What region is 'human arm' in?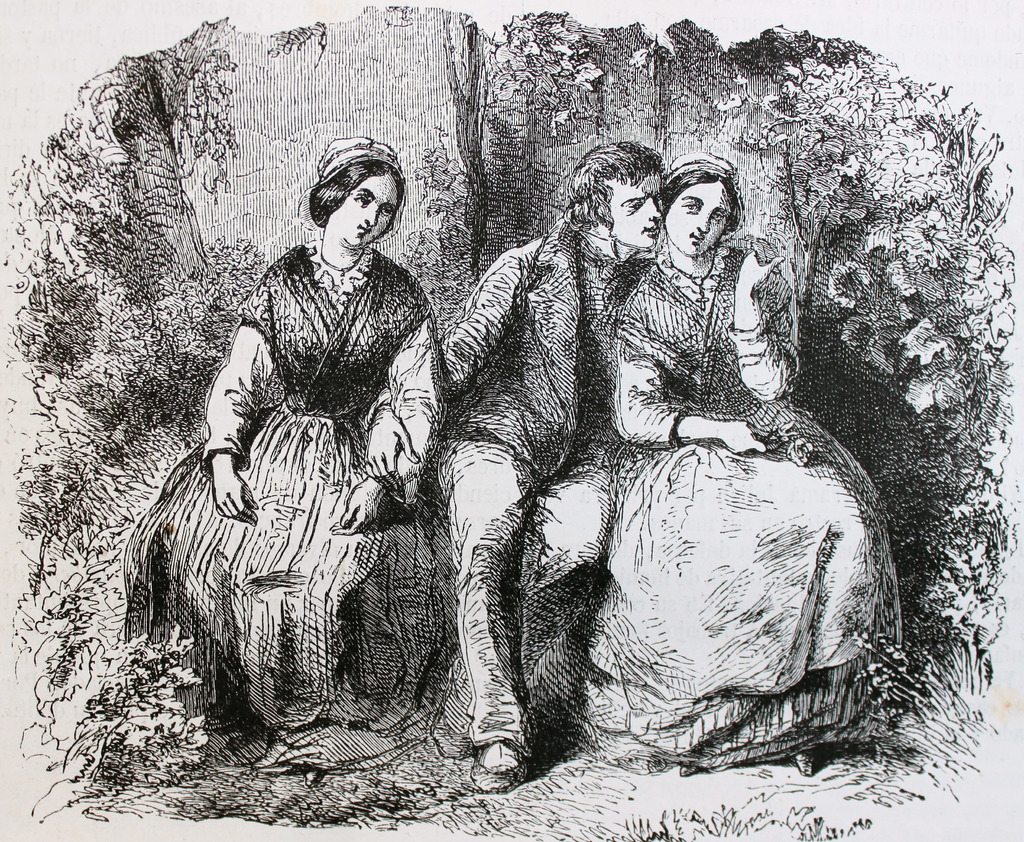
728:247:797:400.
